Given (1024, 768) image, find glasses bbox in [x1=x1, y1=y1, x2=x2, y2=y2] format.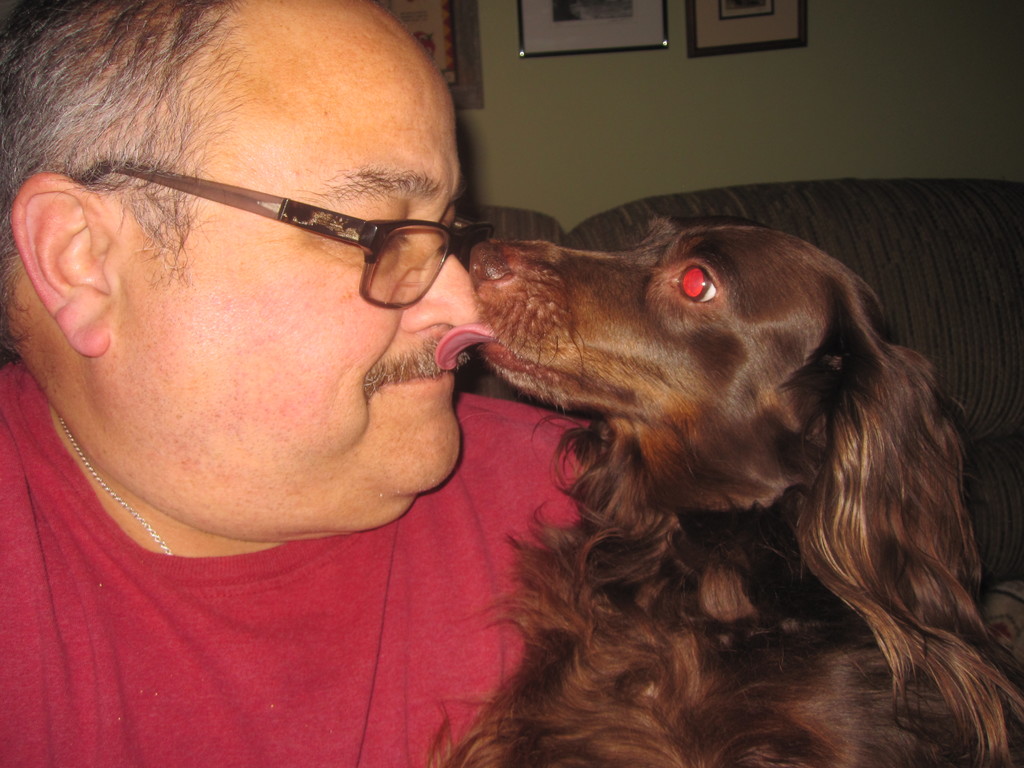
[x1=77, y1=157, x2=492, y2=308].
